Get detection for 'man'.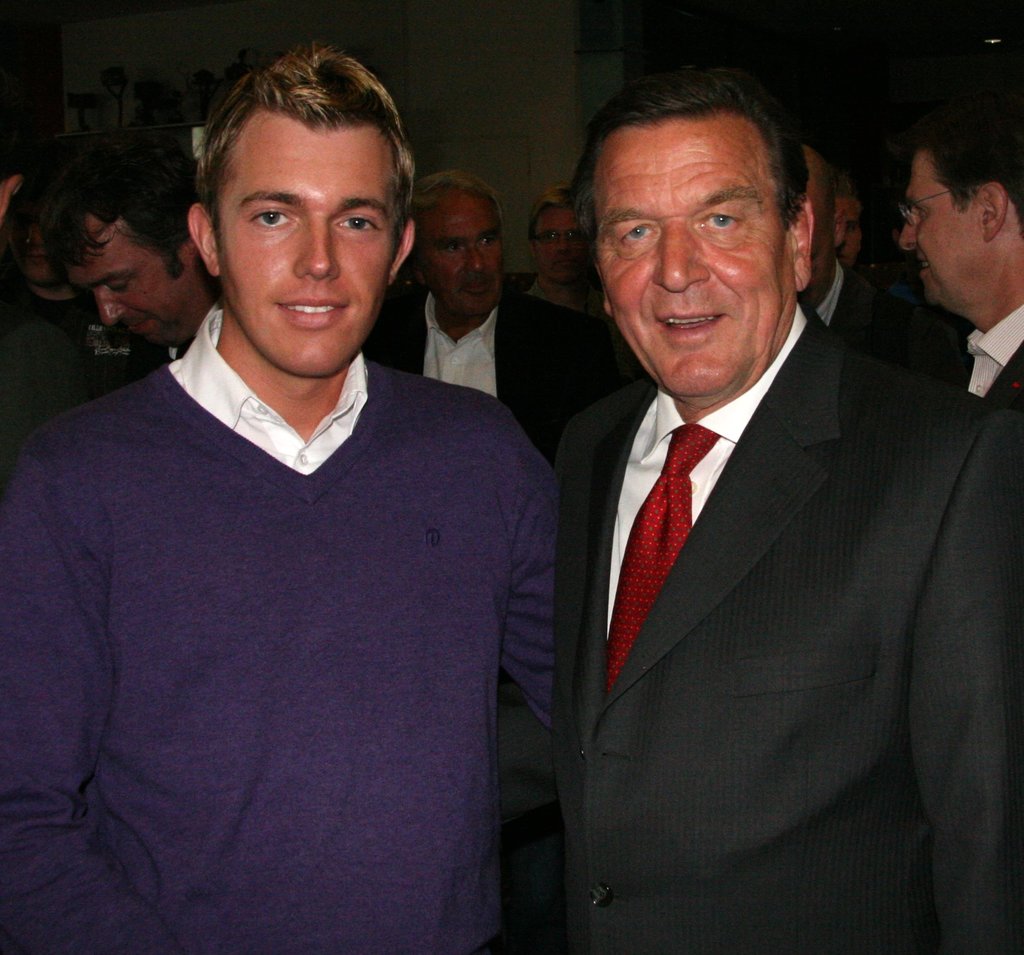
Detection: {"x1": 0, "y1": 175, "x2": 166, "y2": 431}.
